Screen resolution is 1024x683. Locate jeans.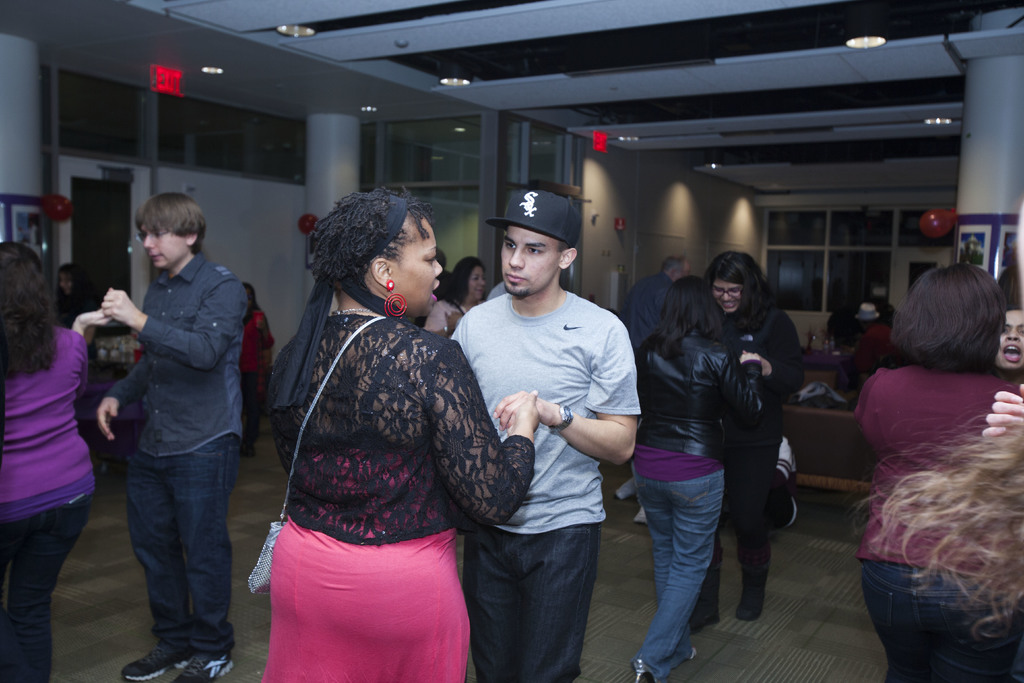
(454,518,599,682).
